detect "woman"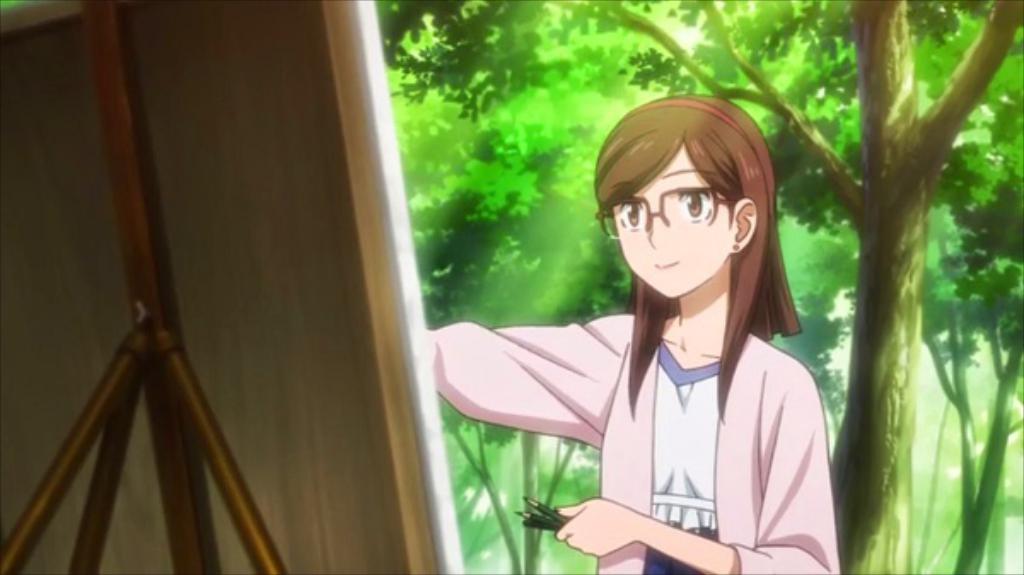
box=[466, 84, 858, 573]
